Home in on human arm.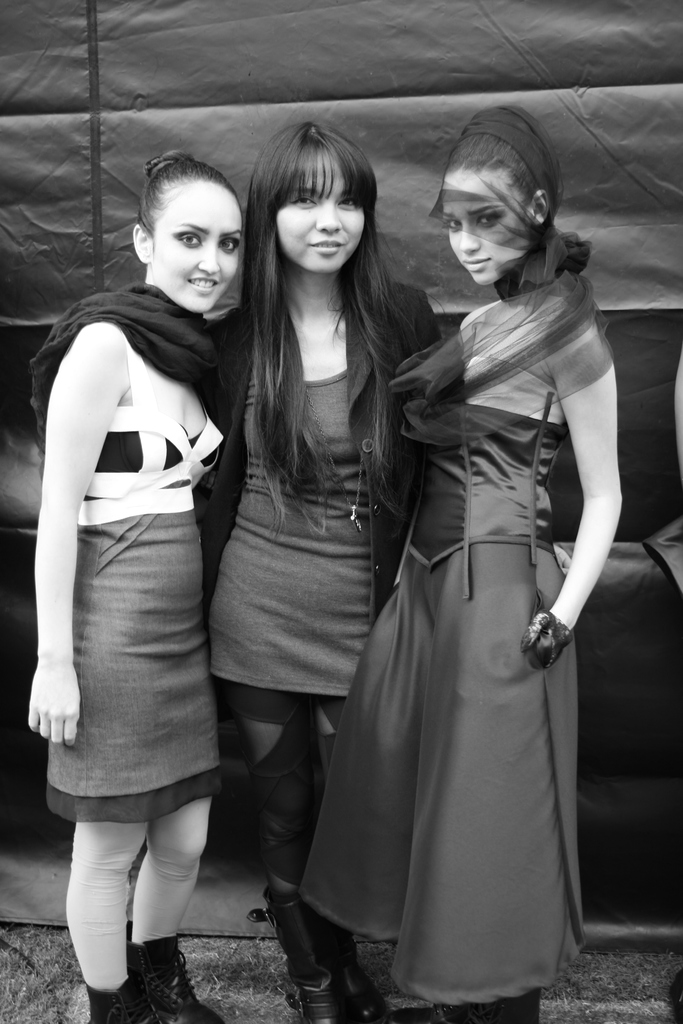
Homed in at 522 316 634 650.
